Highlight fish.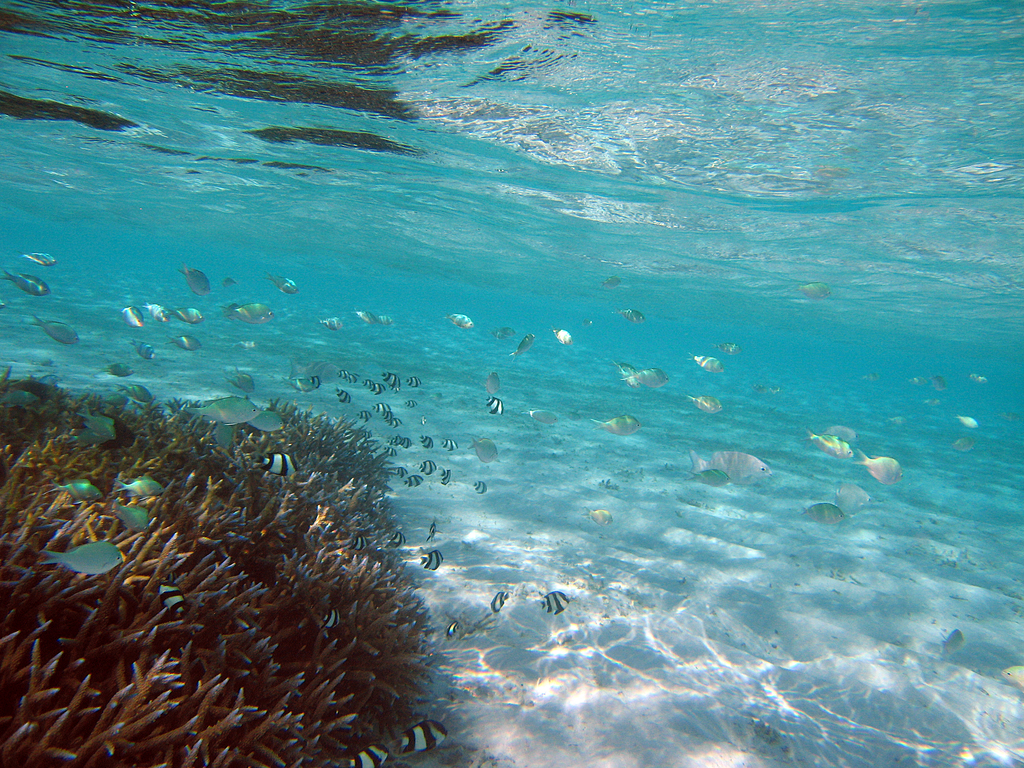
Highlighted region: (left=495, top=325, right=516, bottom=336).
